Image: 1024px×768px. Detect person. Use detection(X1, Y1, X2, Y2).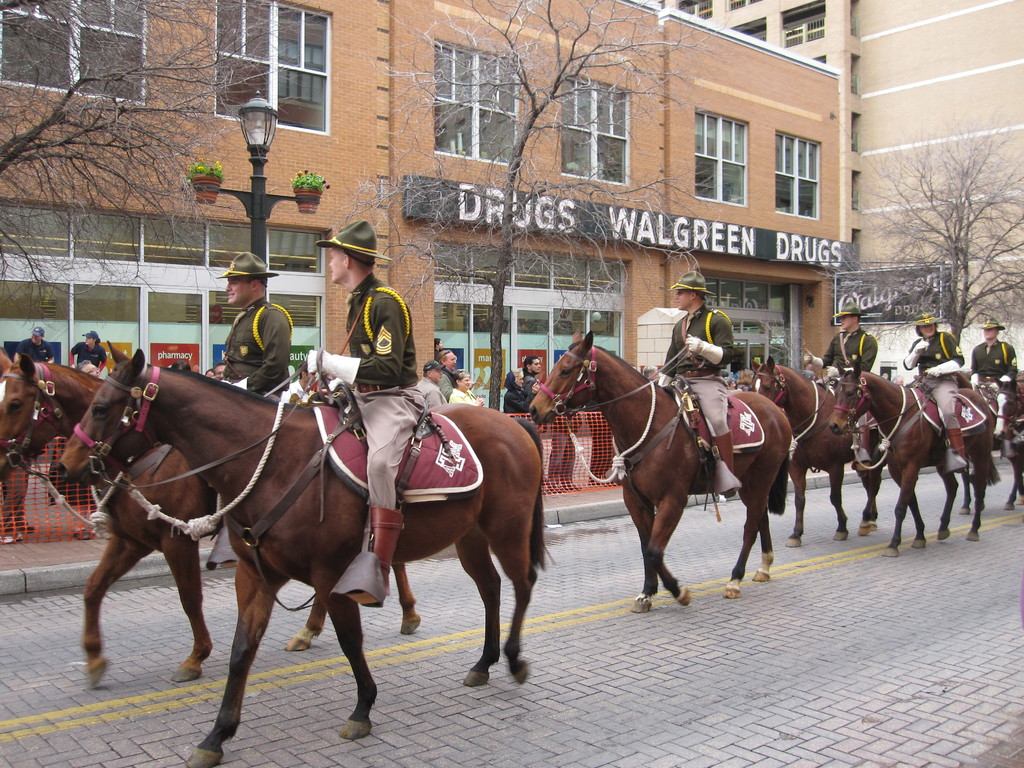
detection(421, 363, 452, 401).
